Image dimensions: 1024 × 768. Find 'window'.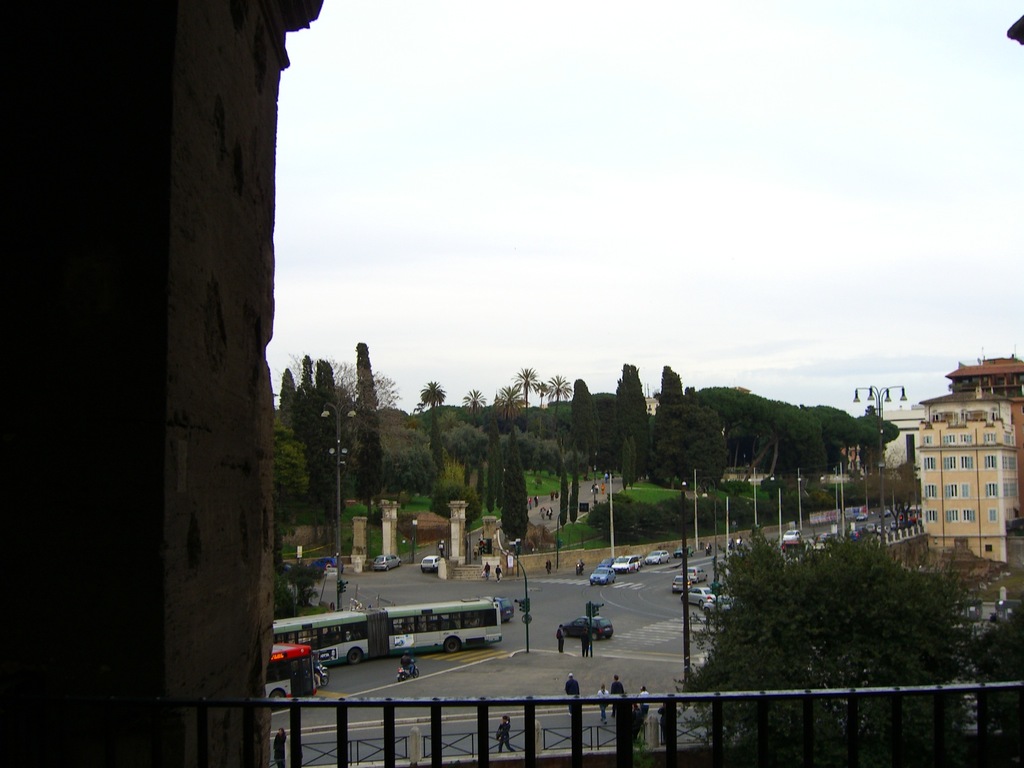
(961, 431, 972, 445).
